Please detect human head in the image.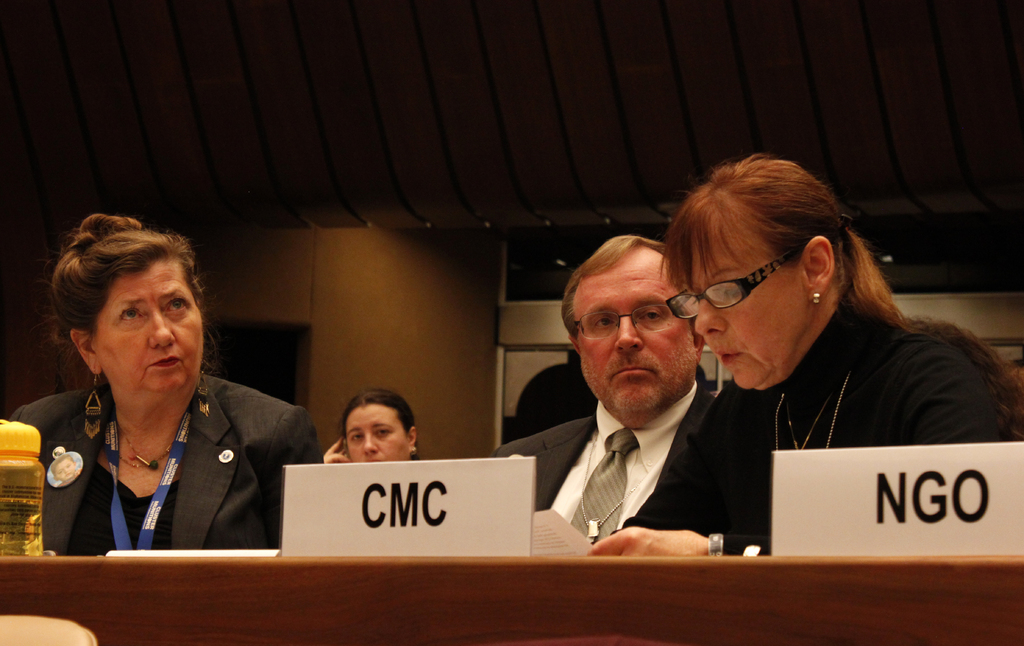
box(561, 240, 701, 430).
